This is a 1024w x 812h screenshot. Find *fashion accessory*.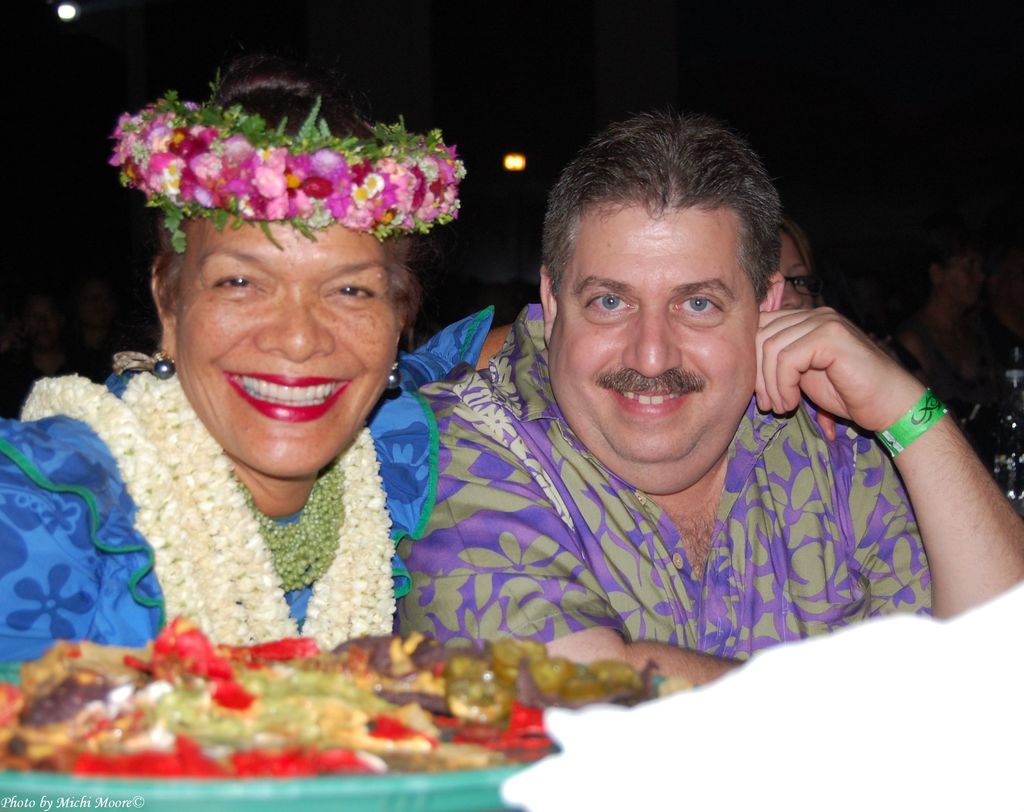
Bounding box: 877:391:944:459.
